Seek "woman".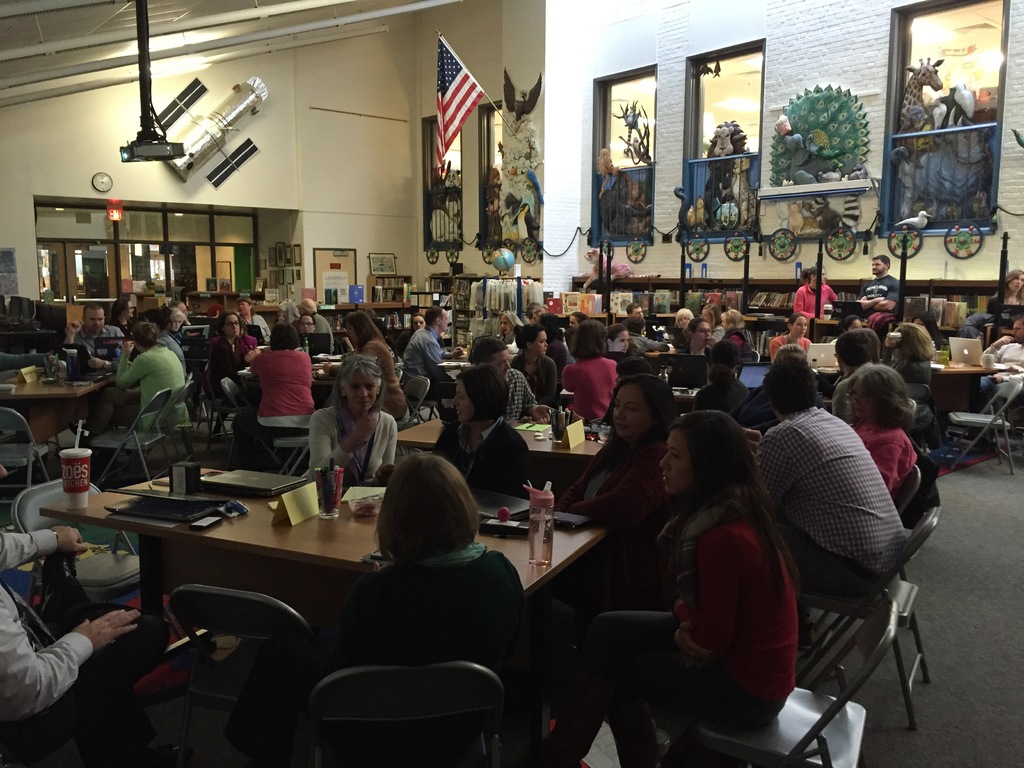
Rect(609, 384, 804, 753).
